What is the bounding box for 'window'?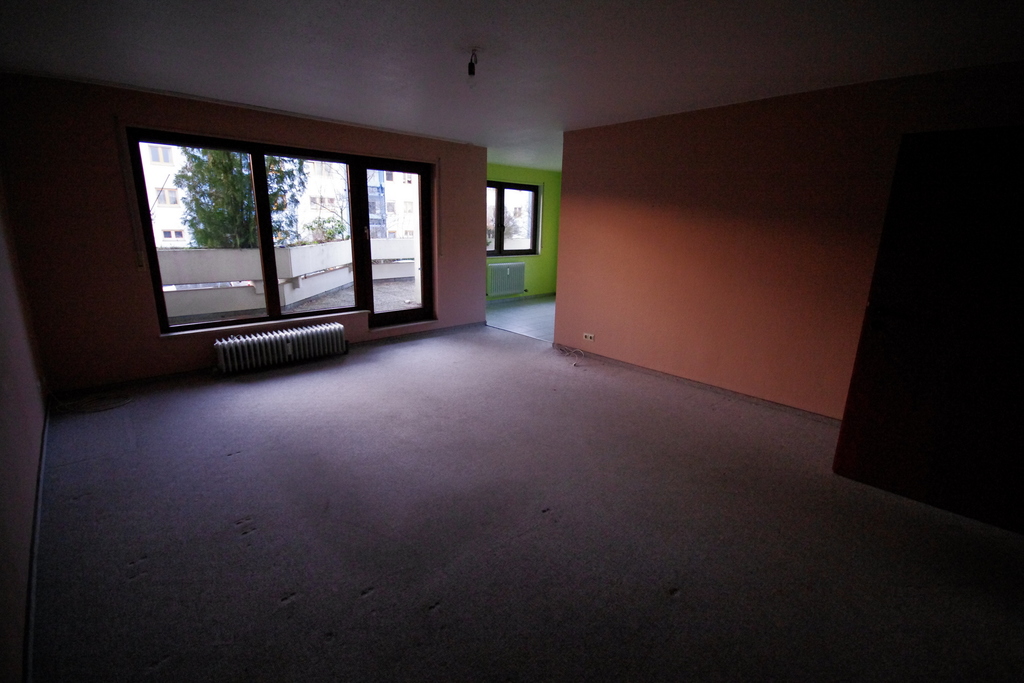
select_region(484, 182, 543, 254).
